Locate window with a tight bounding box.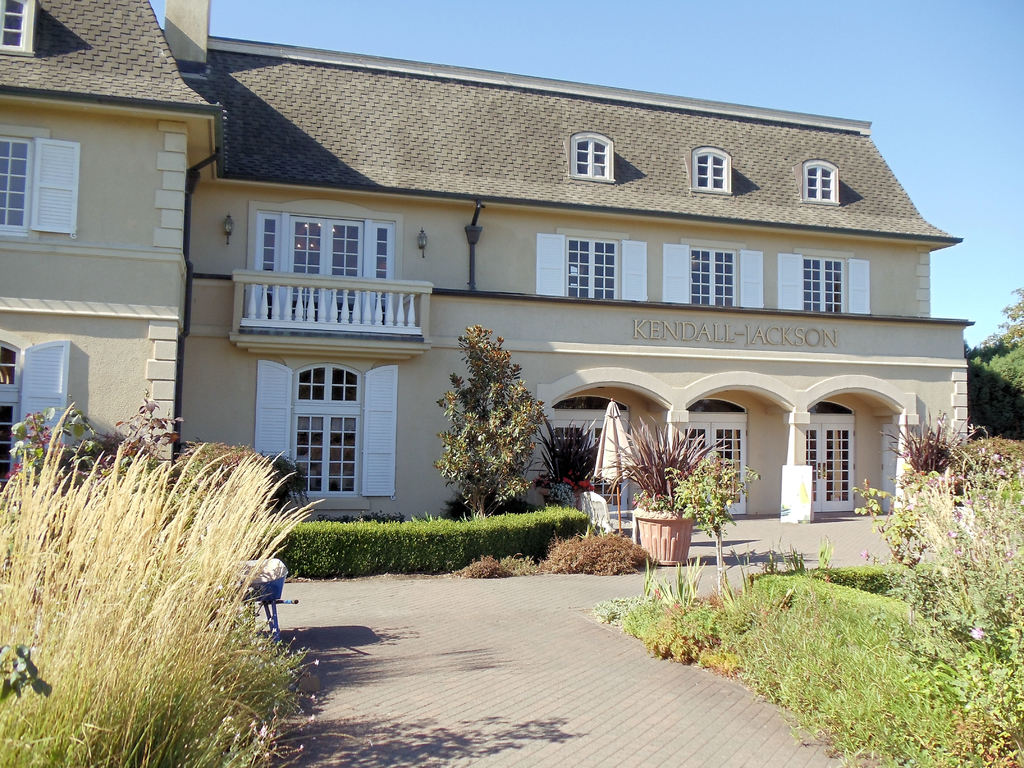
bbox=[800, 162, 838, 204].
